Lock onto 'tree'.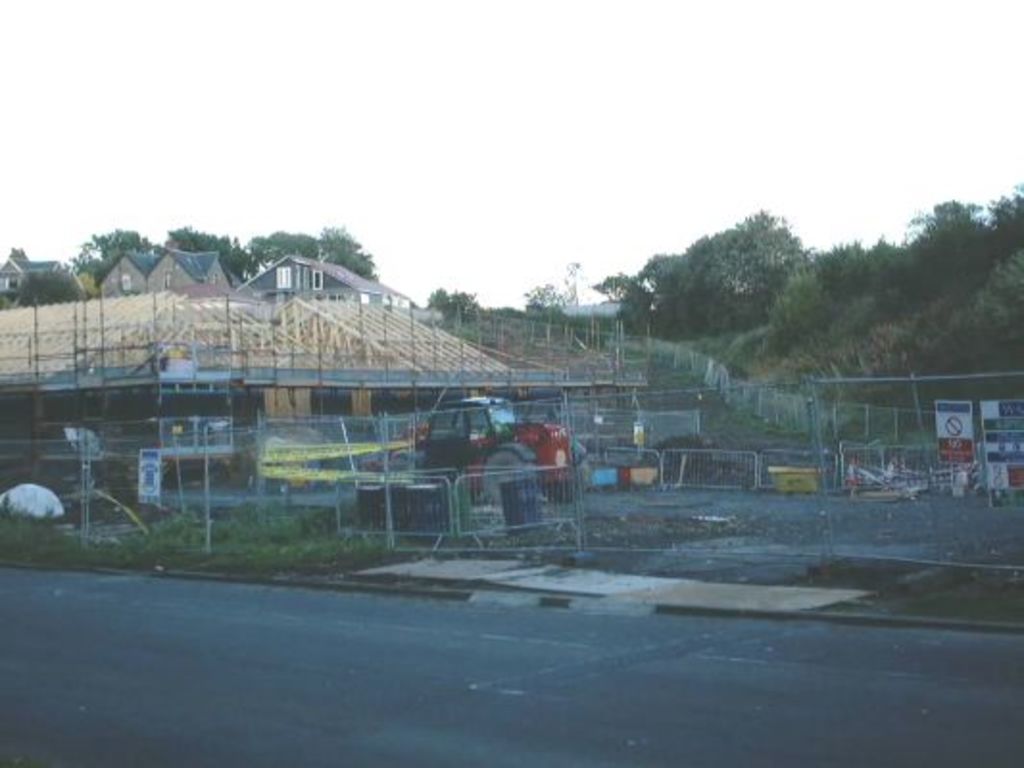
Locked: l=65, t=228, r=146, b=288.
